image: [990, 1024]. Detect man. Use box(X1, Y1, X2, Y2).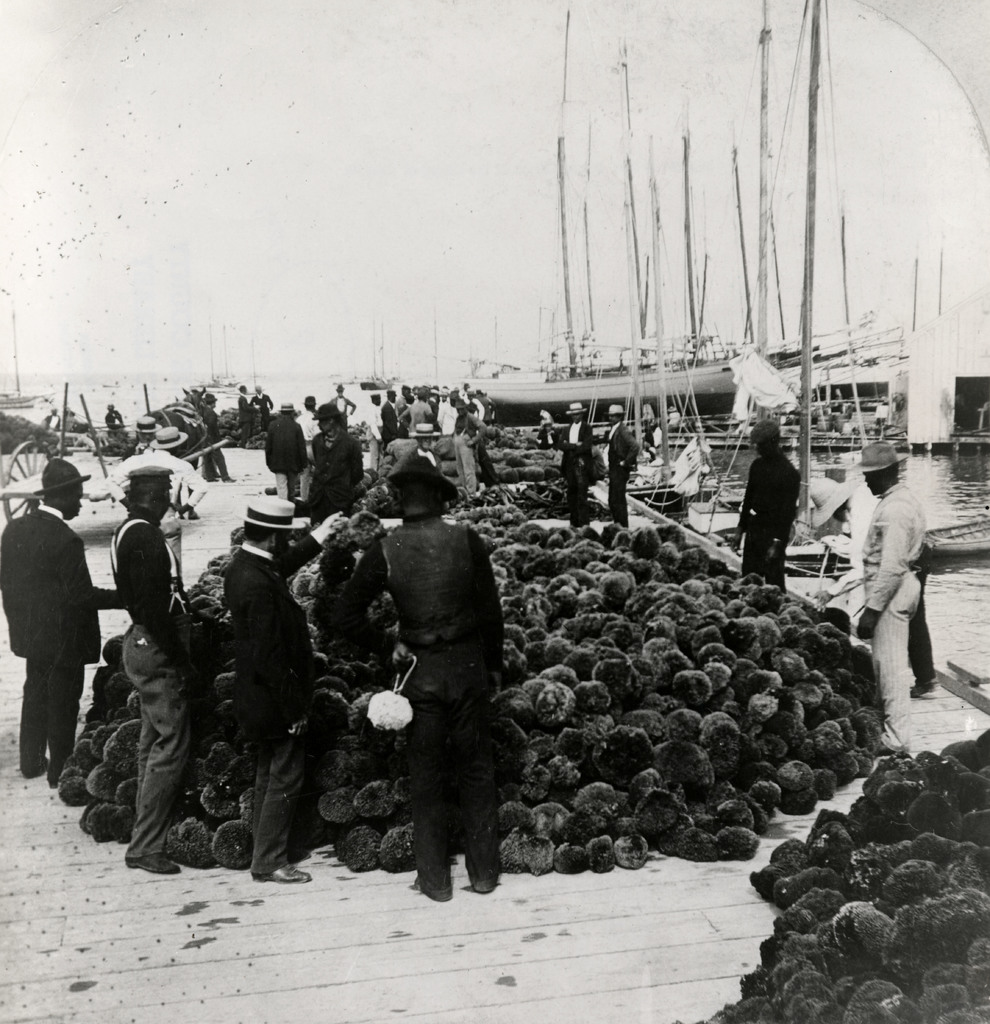
box(381, 387, 399, 444).
